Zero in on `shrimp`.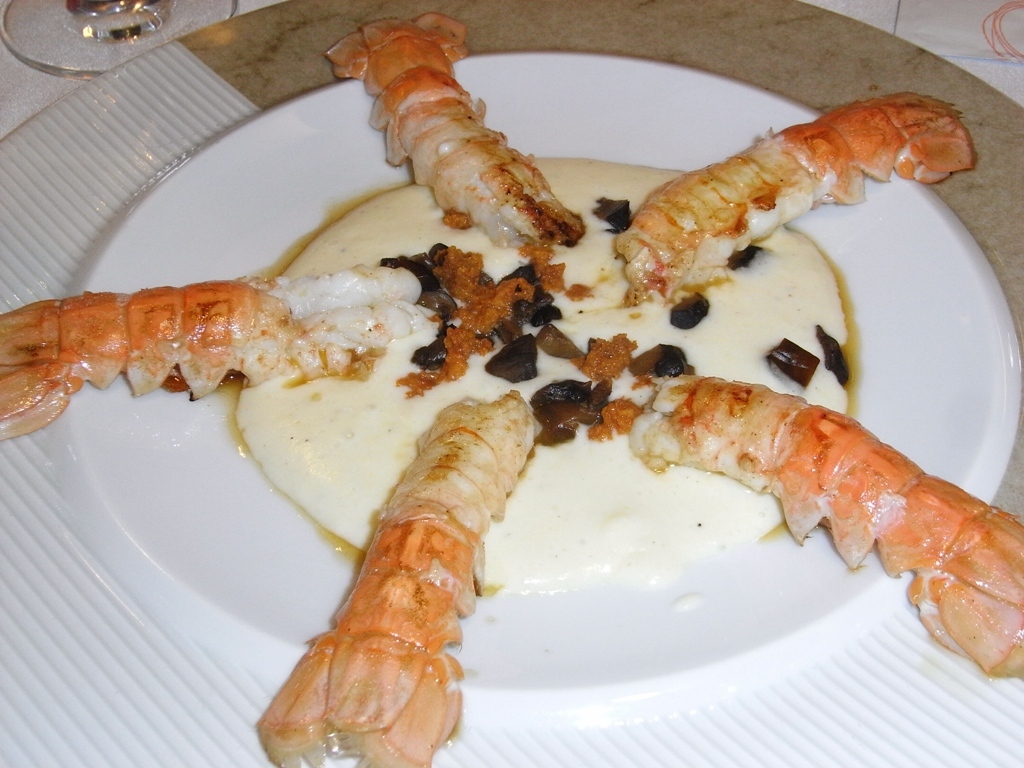
Zeroed in: (left=625, top=371, right=1023, bottom=681).
